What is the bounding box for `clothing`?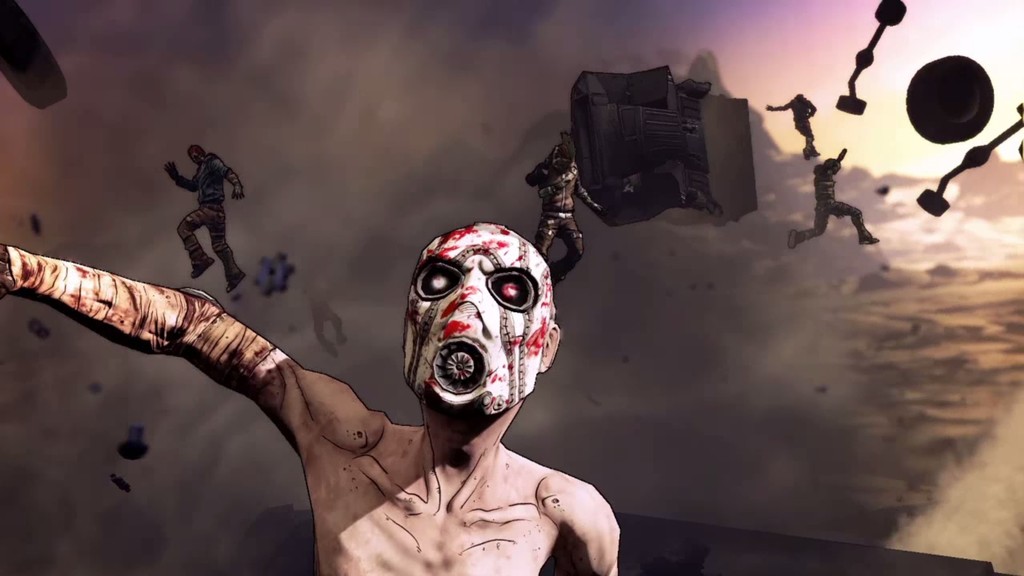
<bbox>525, 147, 601, 272</bbox>.
